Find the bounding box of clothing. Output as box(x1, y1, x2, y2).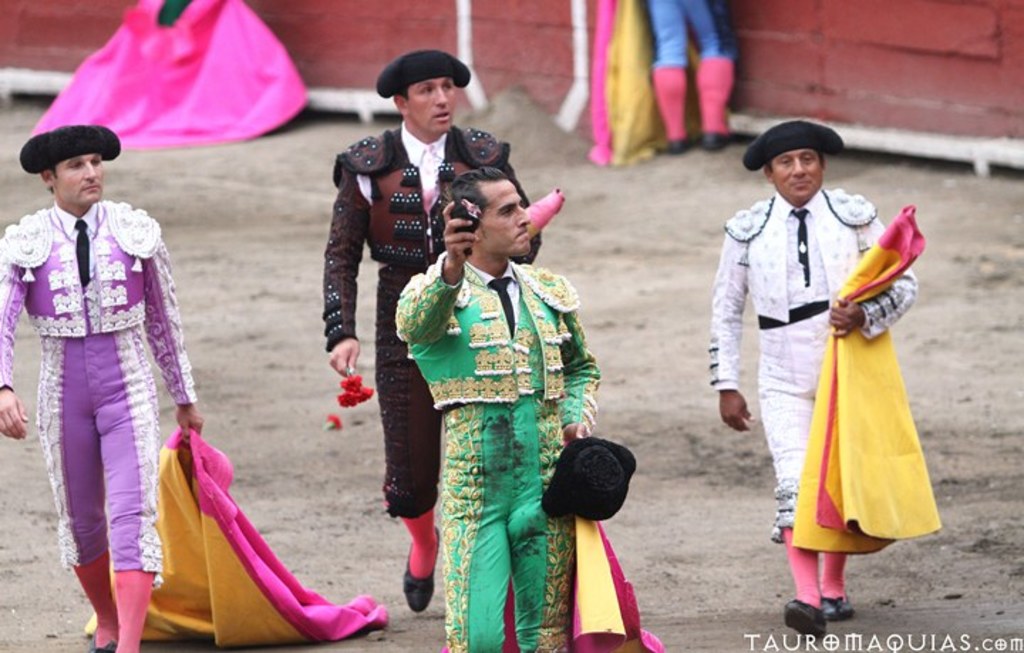
box(320, 128, 552, 526).
